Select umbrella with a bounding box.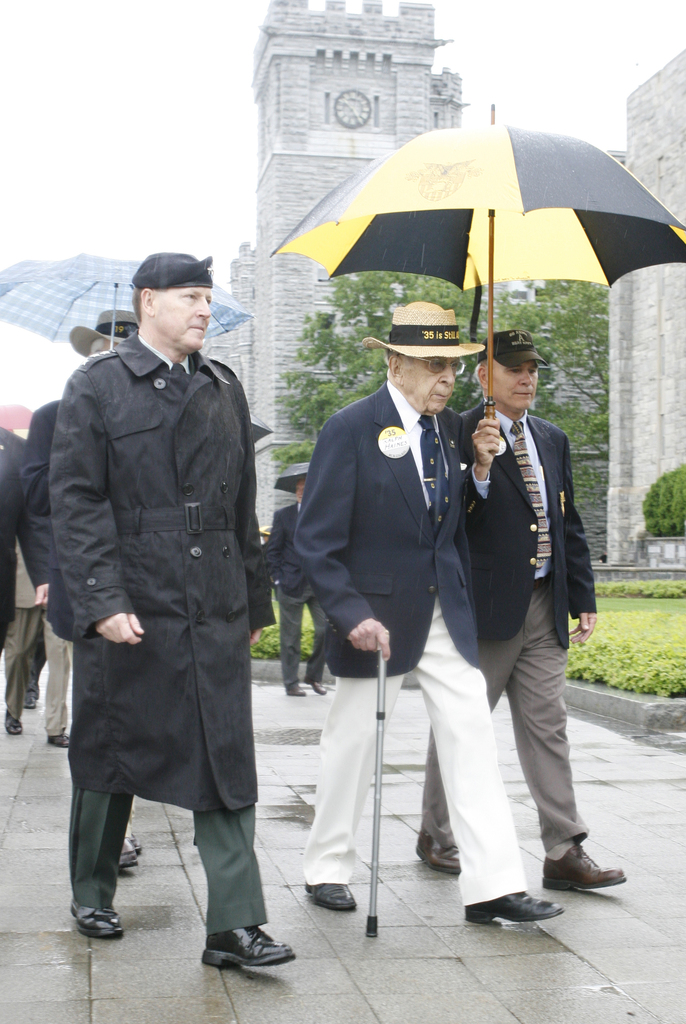
select_region(271, 104, 685, 455).
